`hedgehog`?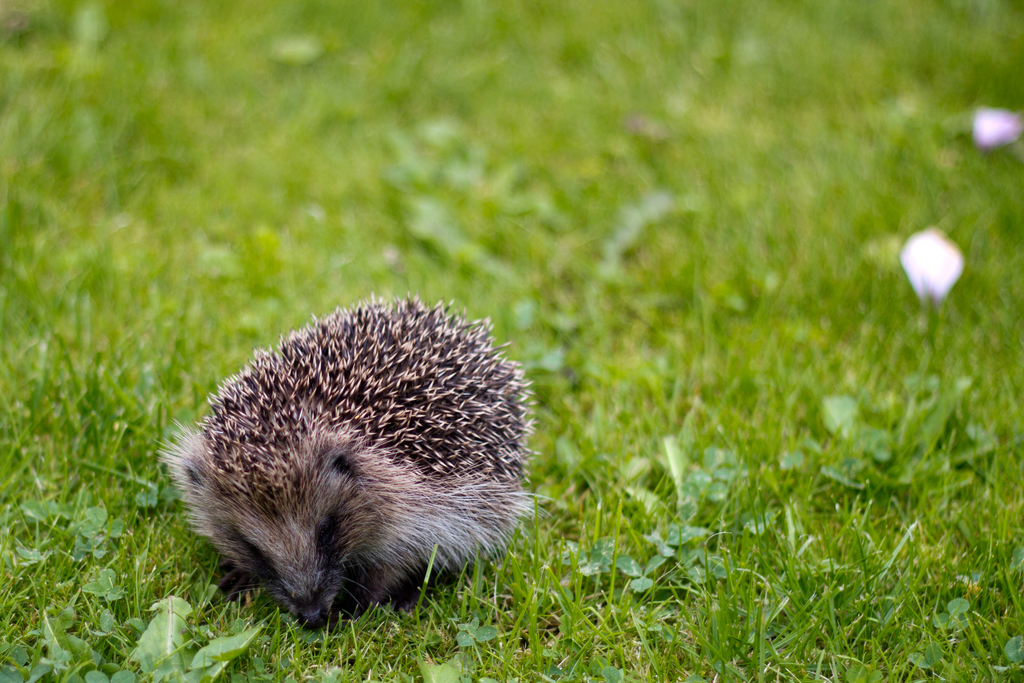
x1=159 y1=286 x2=550 y2=630
